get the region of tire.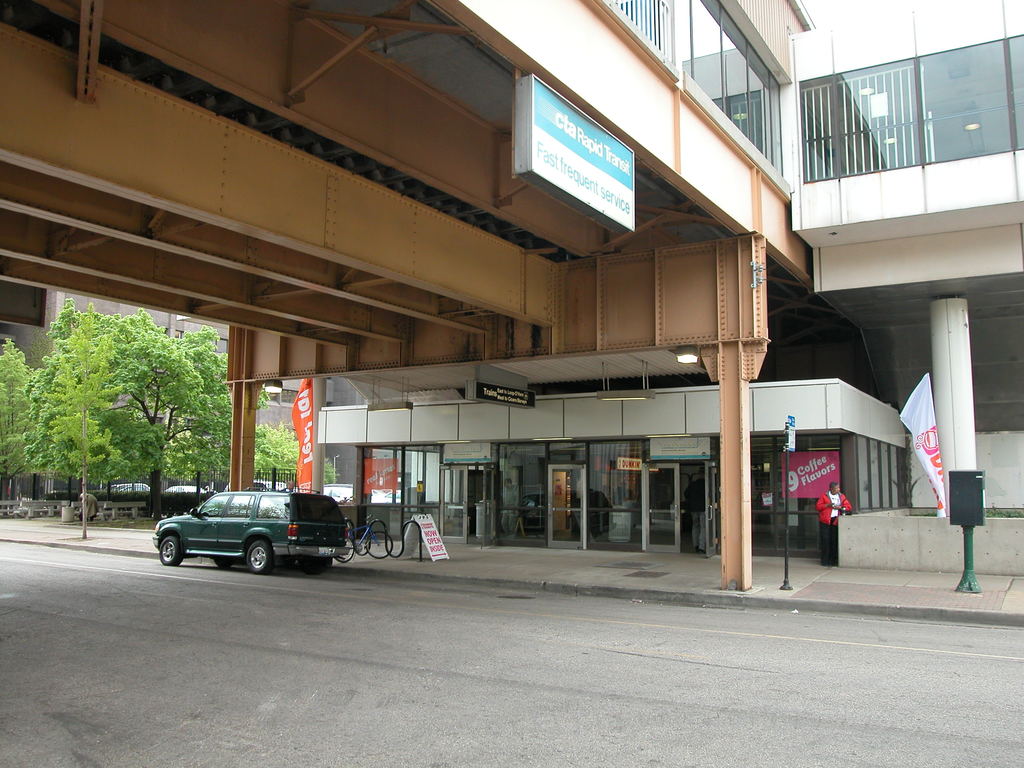
l=334, t=537, r=354, b=562.
